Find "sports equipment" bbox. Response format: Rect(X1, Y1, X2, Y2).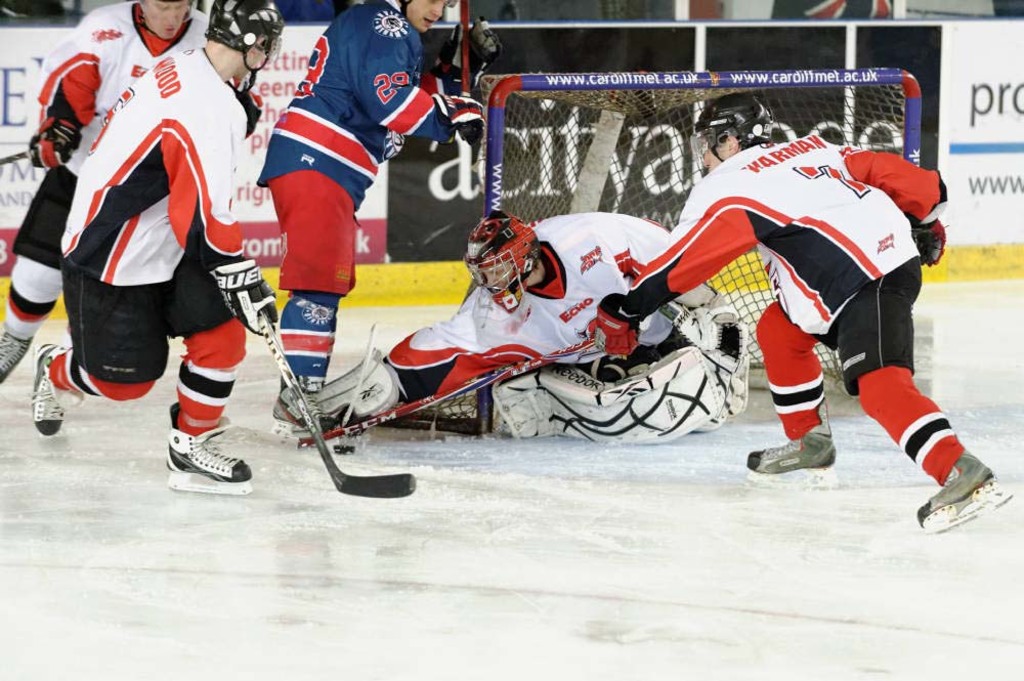
Rect(380, 67, 921, 439).
